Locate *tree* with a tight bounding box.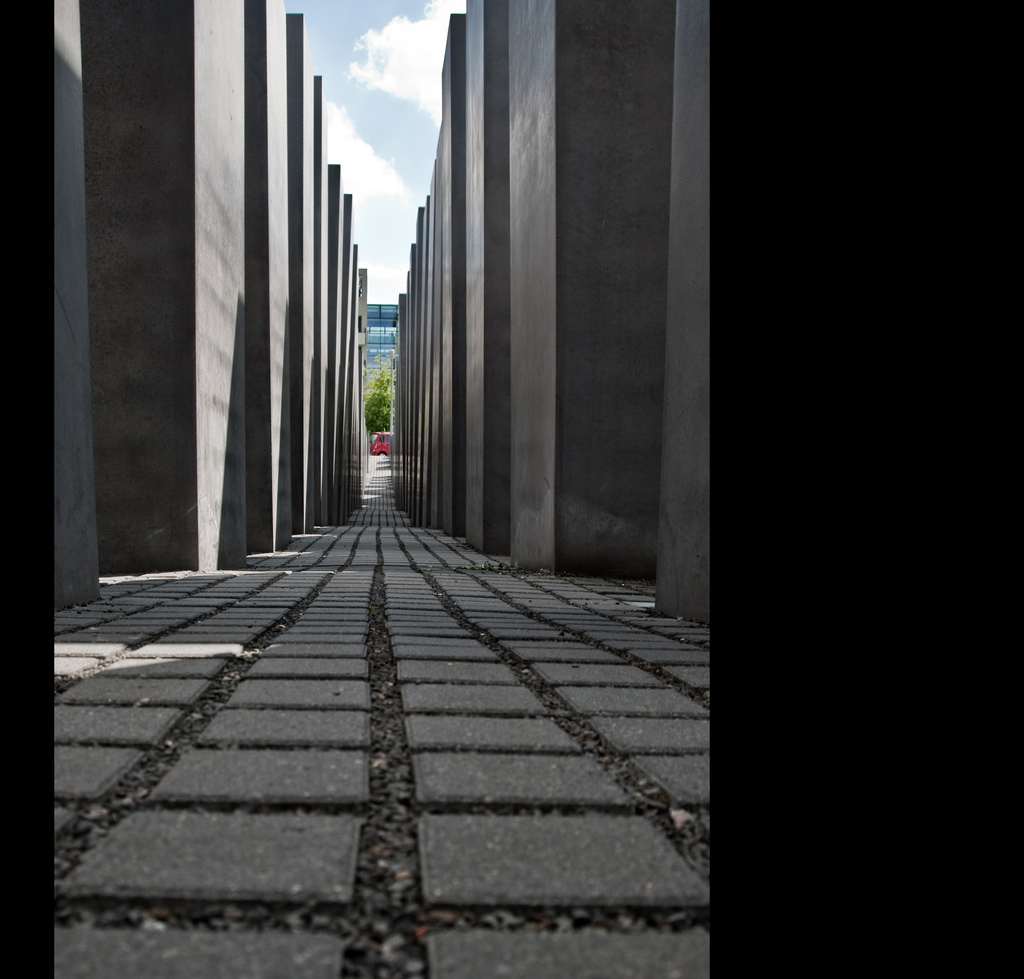
left=360, top=353, right=396, bottom=434.
